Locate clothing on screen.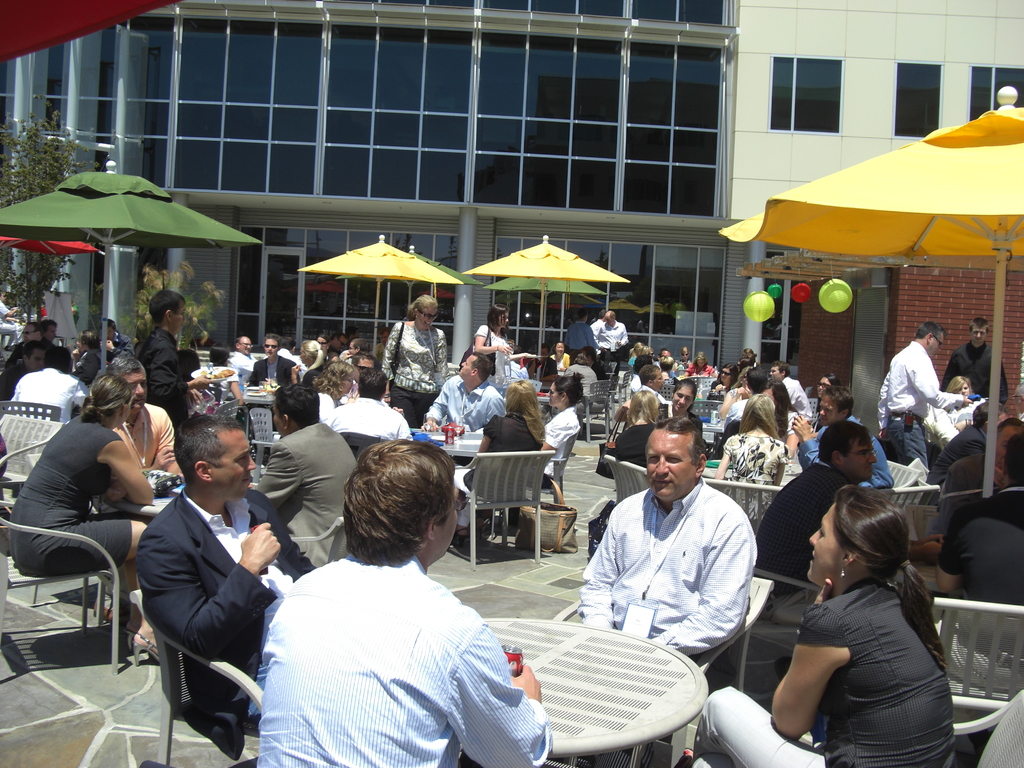
On screen at box(6, 413, 131, 579).
